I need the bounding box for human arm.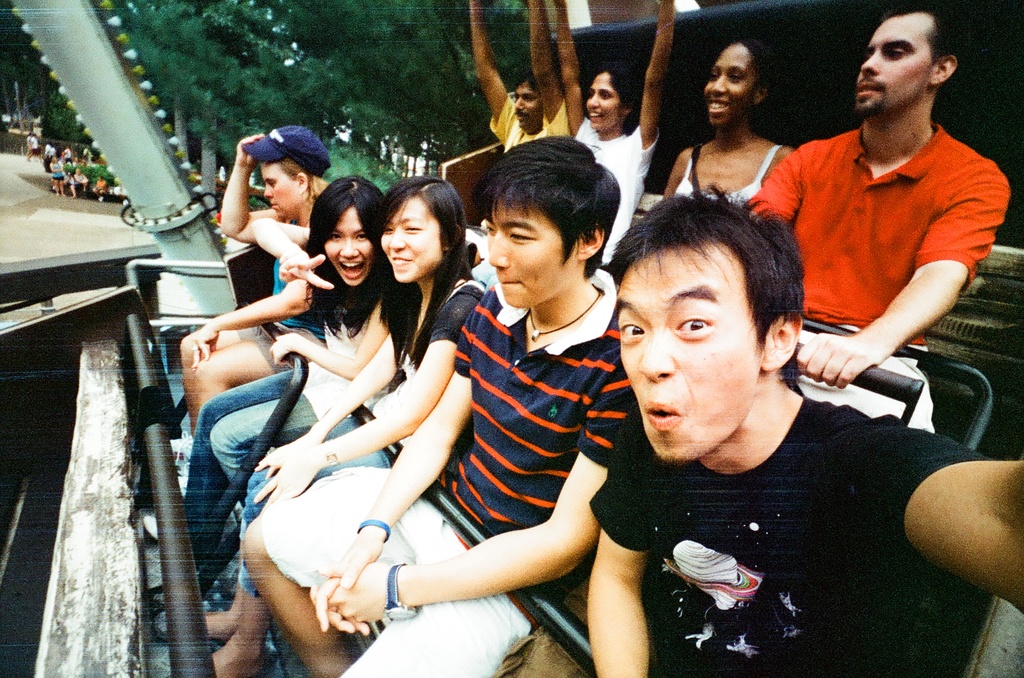
Here it is: {"x1": 305, "y1": 377, "x2": 640, "y2": 627}.
